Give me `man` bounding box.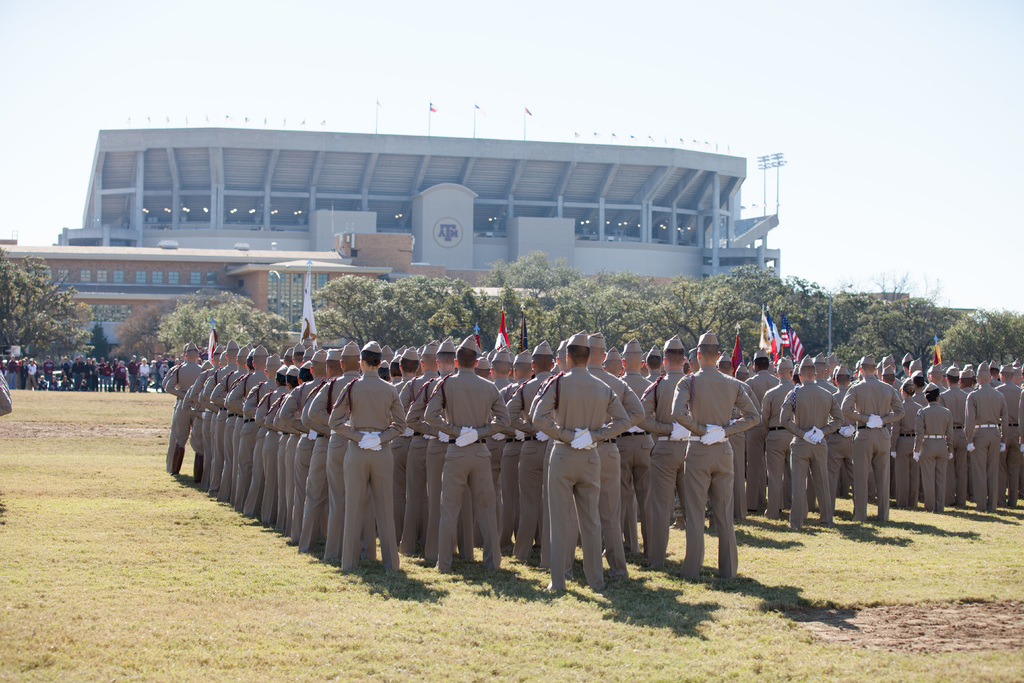
<bbox>777, 353, 845, 526</bbox>.
